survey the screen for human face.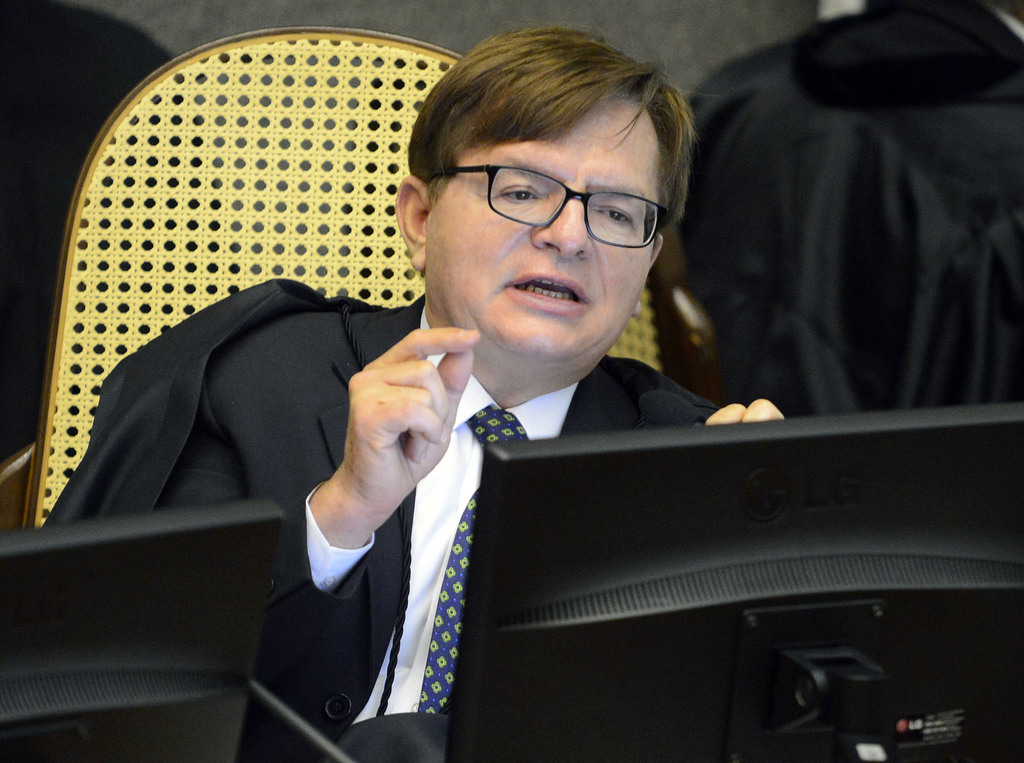
Survey found: l=422, t=104, r=657, b=373.
